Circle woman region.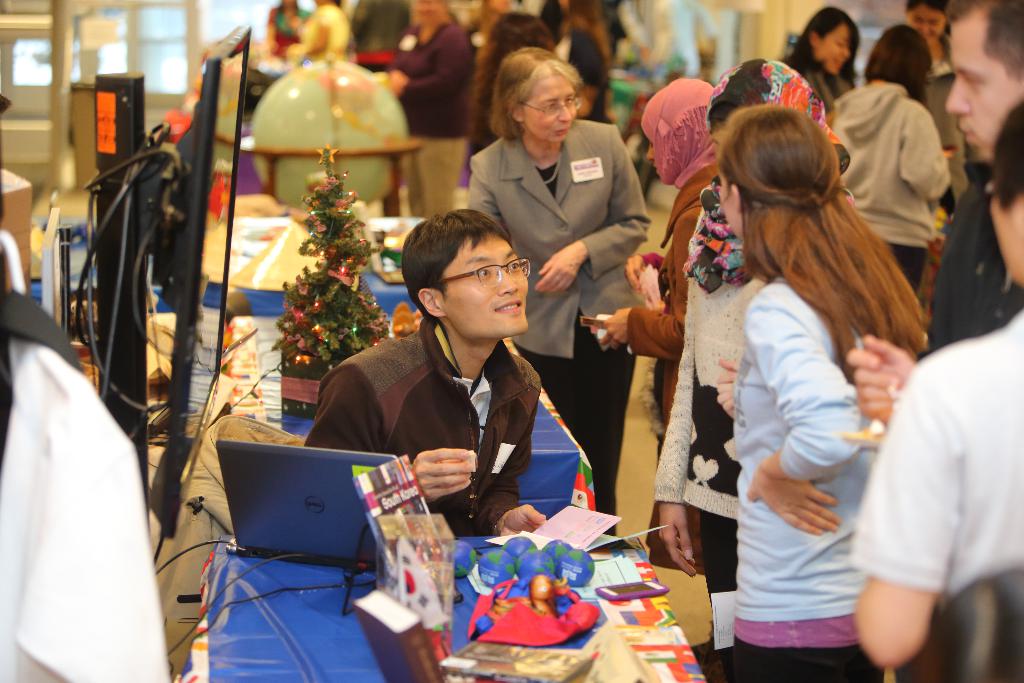
Region: detection(653, 53, 855, 682).
